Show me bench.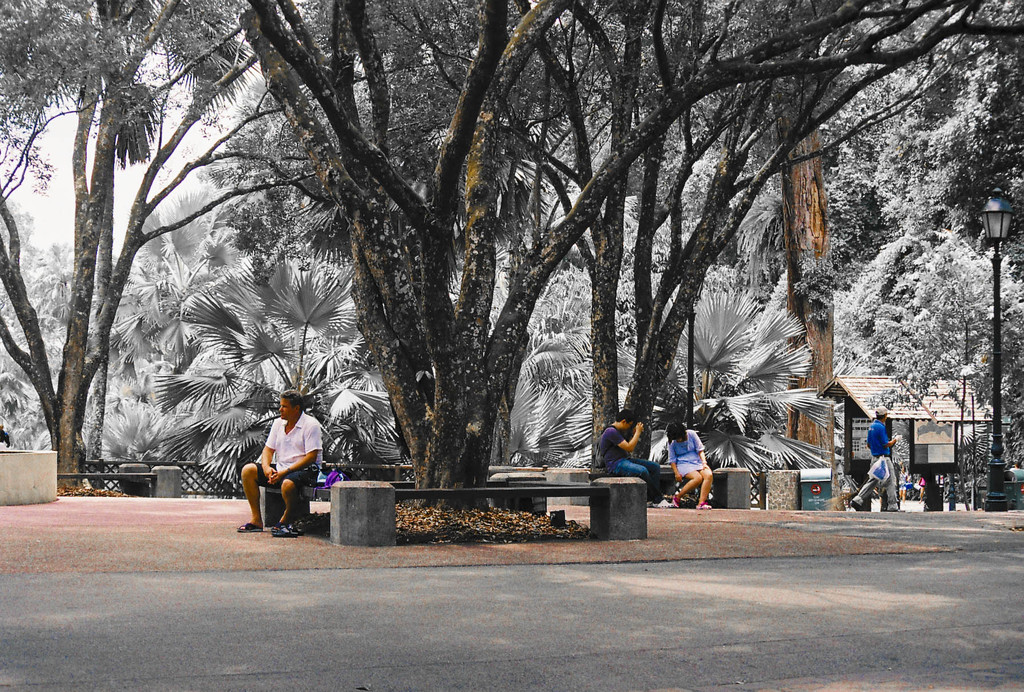
bench is here: {"x1": 61, "y1": 461, "x2": 188, "y2": 496}.
